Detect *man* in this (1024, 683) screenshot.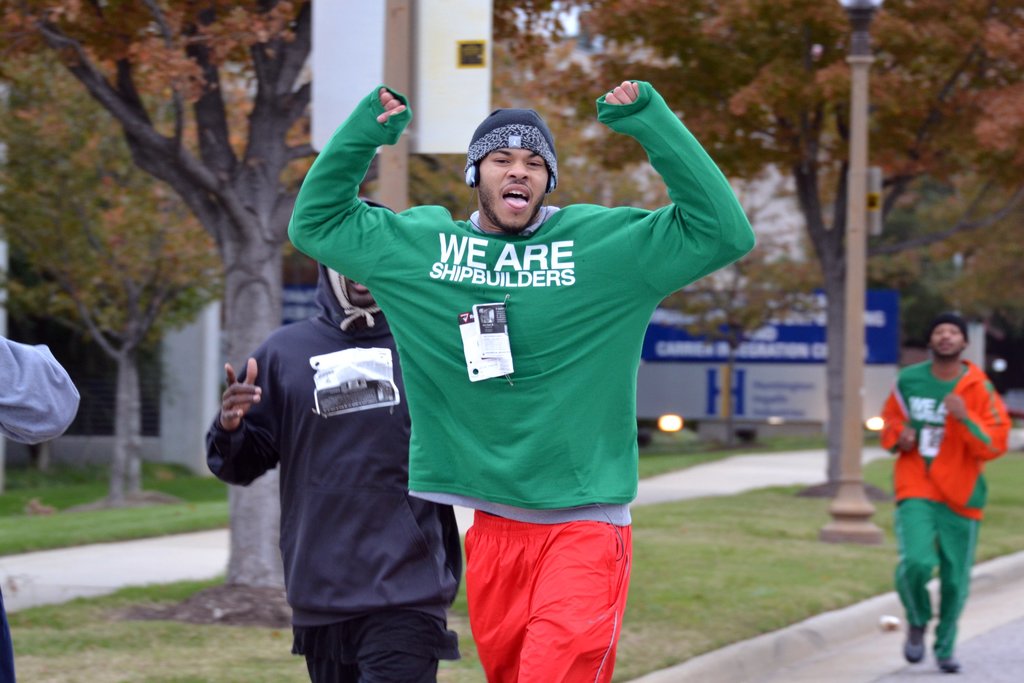
Detection: [287, 78, 758, 682].
